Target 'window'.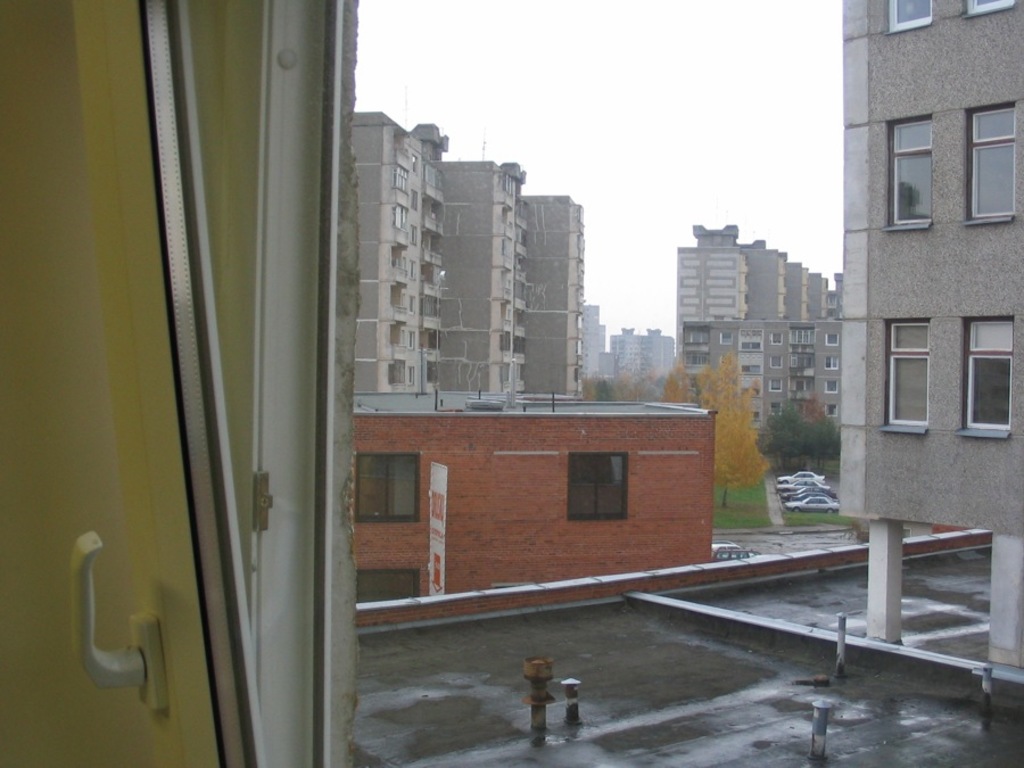
Target region: bbox=(791, 352, 816, 374).
